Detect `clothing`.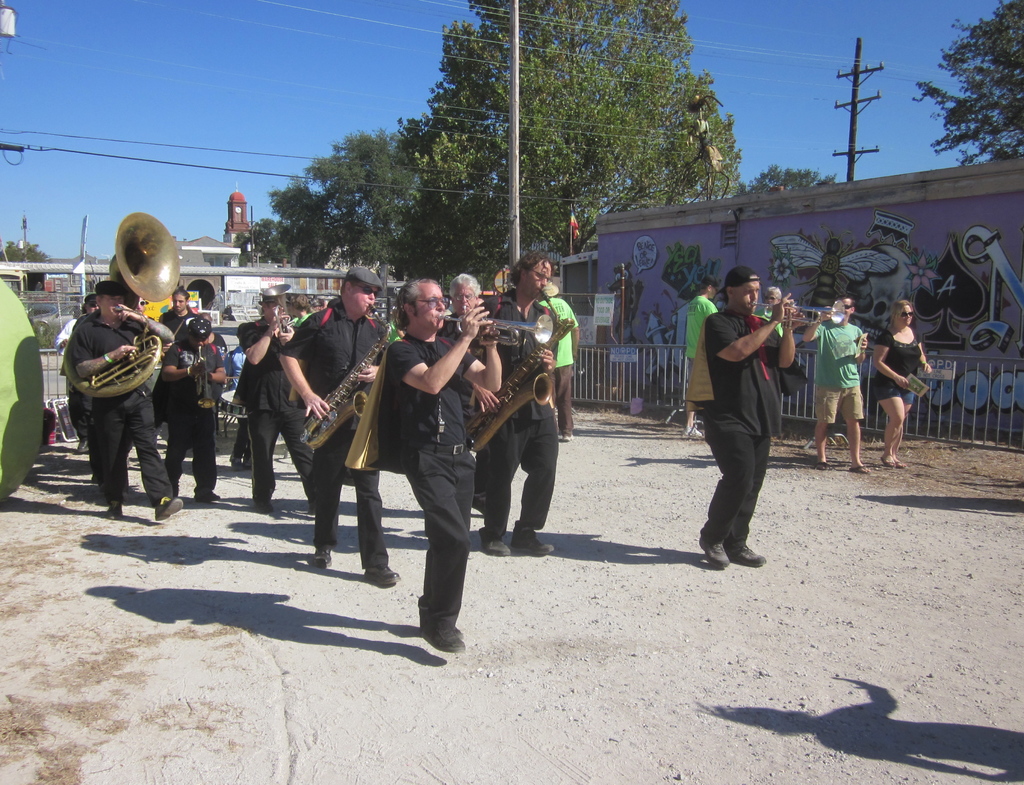
Detected at locate(683, 291, 721, 414).
